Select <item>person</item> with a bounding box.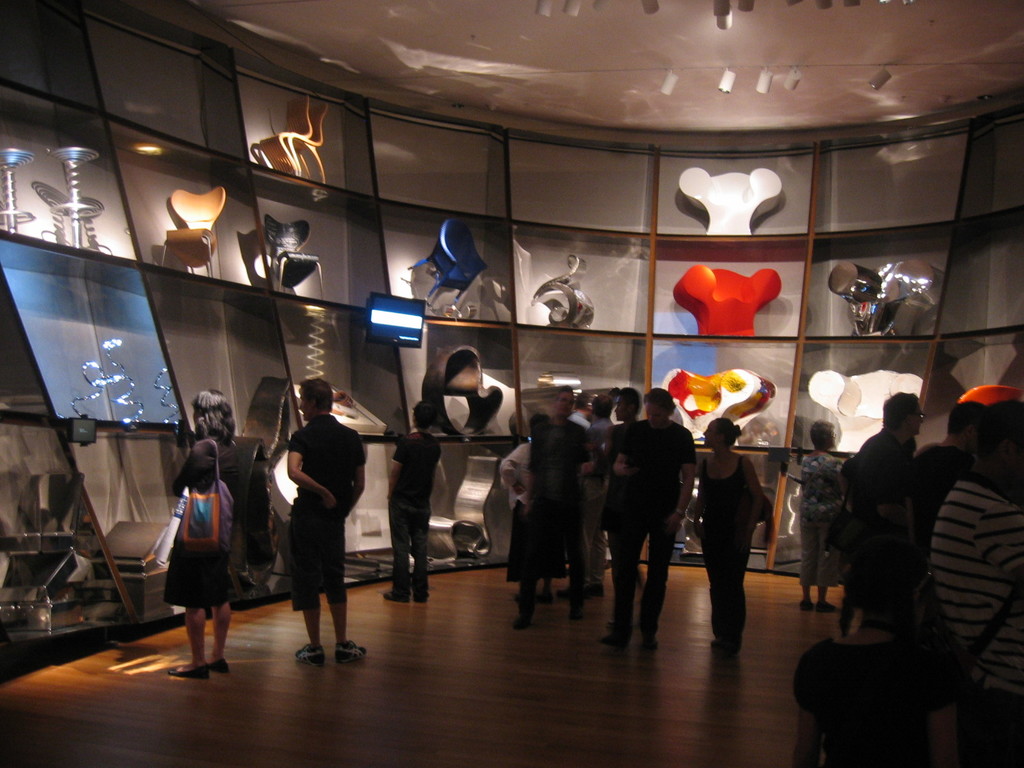
bbox=[500, 415, 549, 594].
